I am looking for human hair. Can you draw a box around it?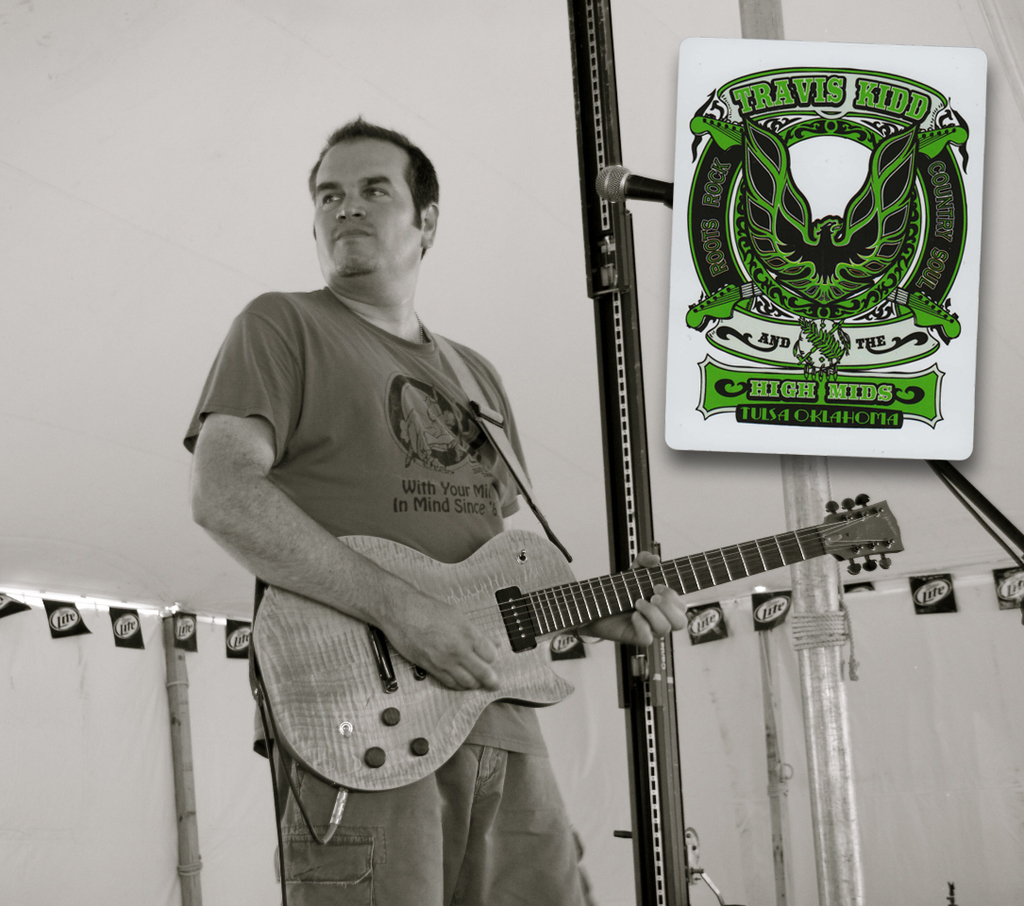
Sure, the bounding box is BBox(302, 124, 433, 236).
